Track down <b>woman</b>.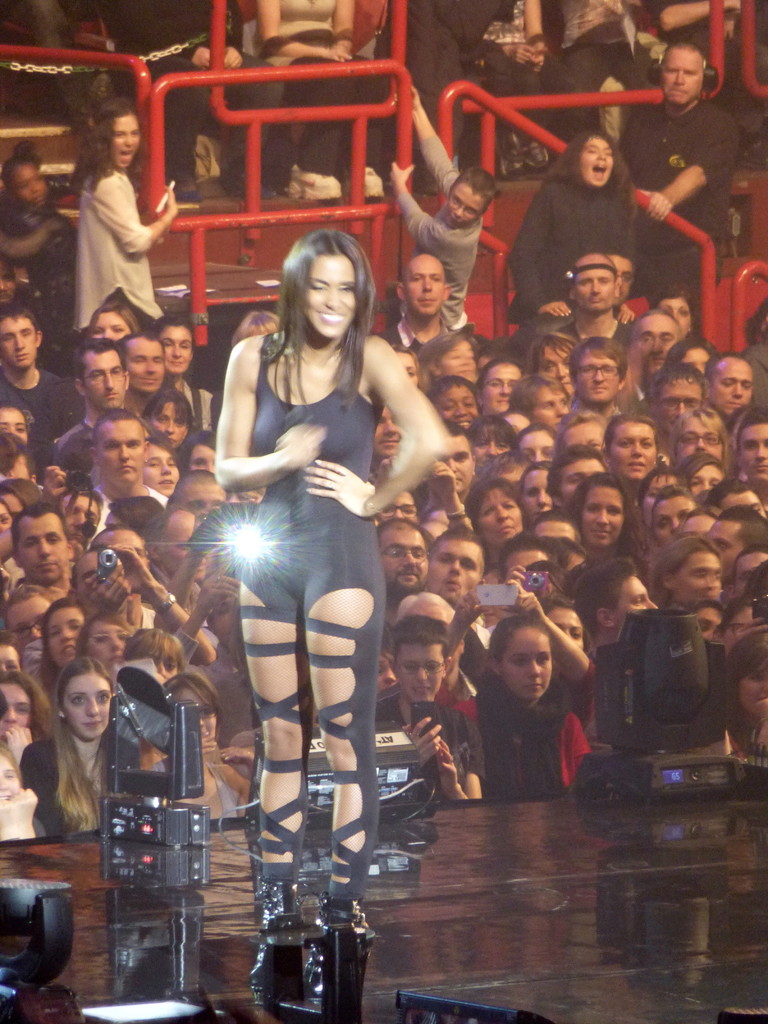
Tracked to <region>666, 333, 720, 376</region>.
